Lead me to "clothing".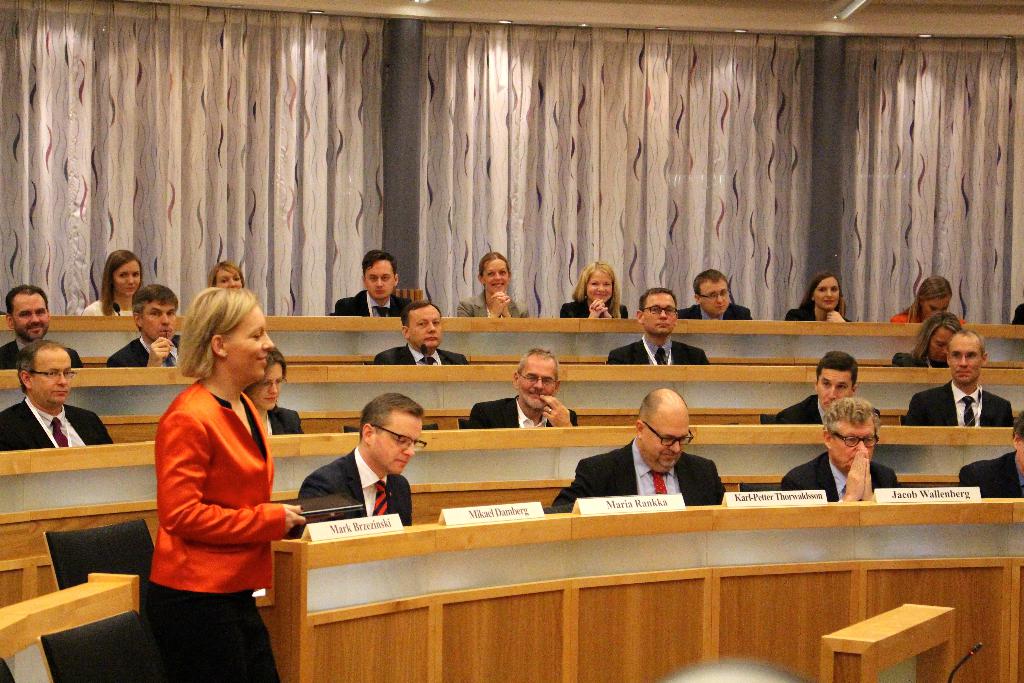
Lead to <bbox>109, 333, 180, 363</bbox>.
